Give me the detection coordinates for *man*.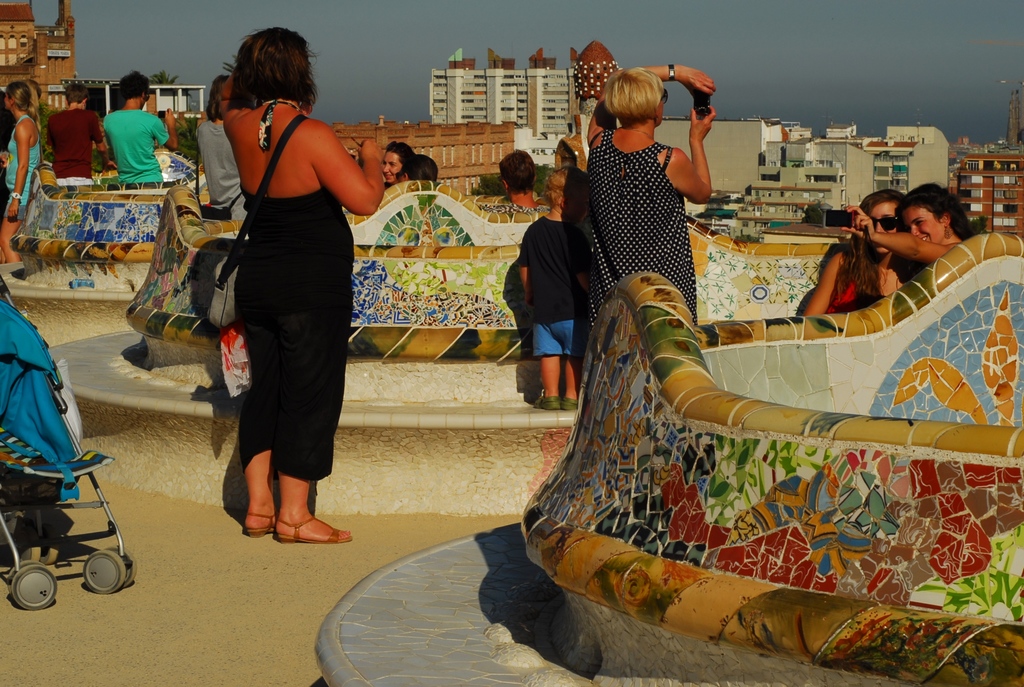
x1=89, y1=81, x2=155, y2=180.
